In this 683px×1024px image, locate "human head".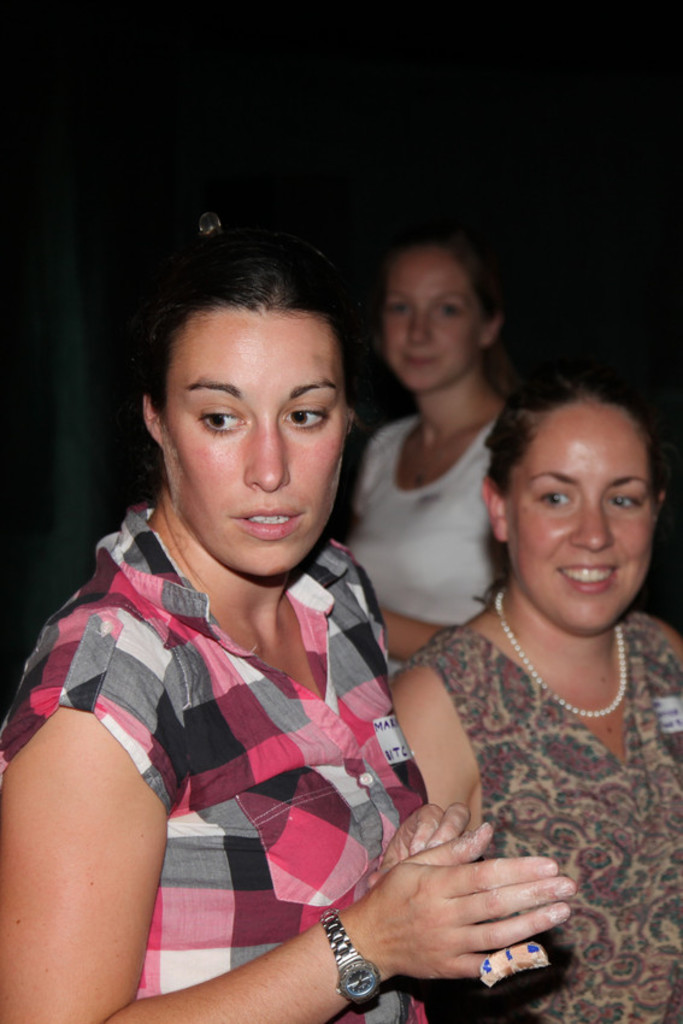
Bounding box: l=140, t=220, r=358, b=583.
